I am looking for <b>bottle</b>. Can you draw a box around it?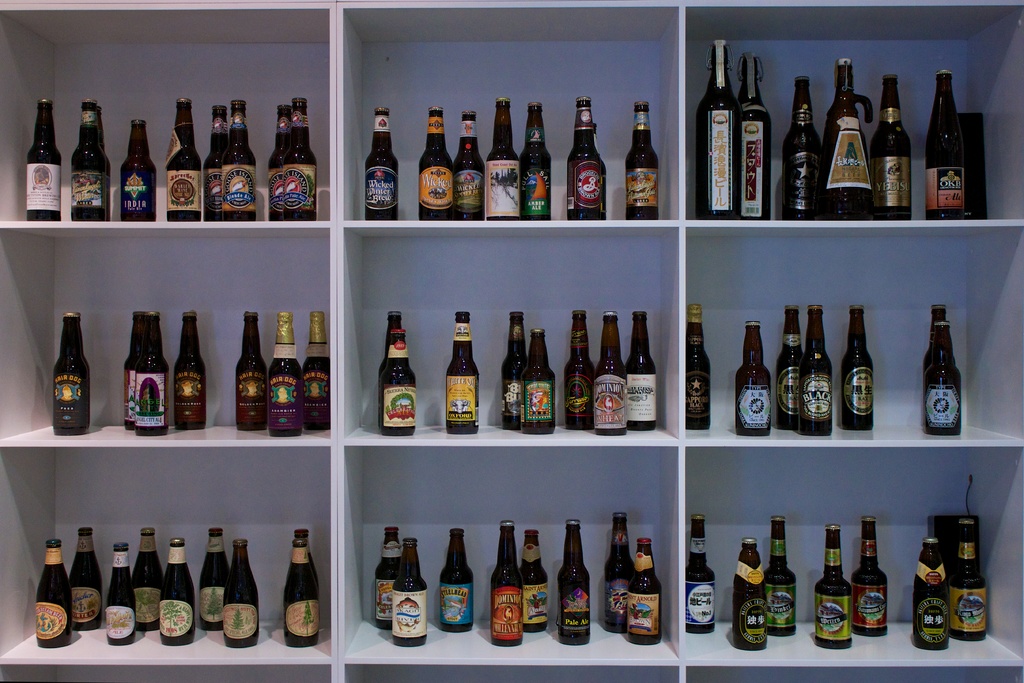
Sure, the bounding box is [left=730, top=537, right=771, bottom=653].
